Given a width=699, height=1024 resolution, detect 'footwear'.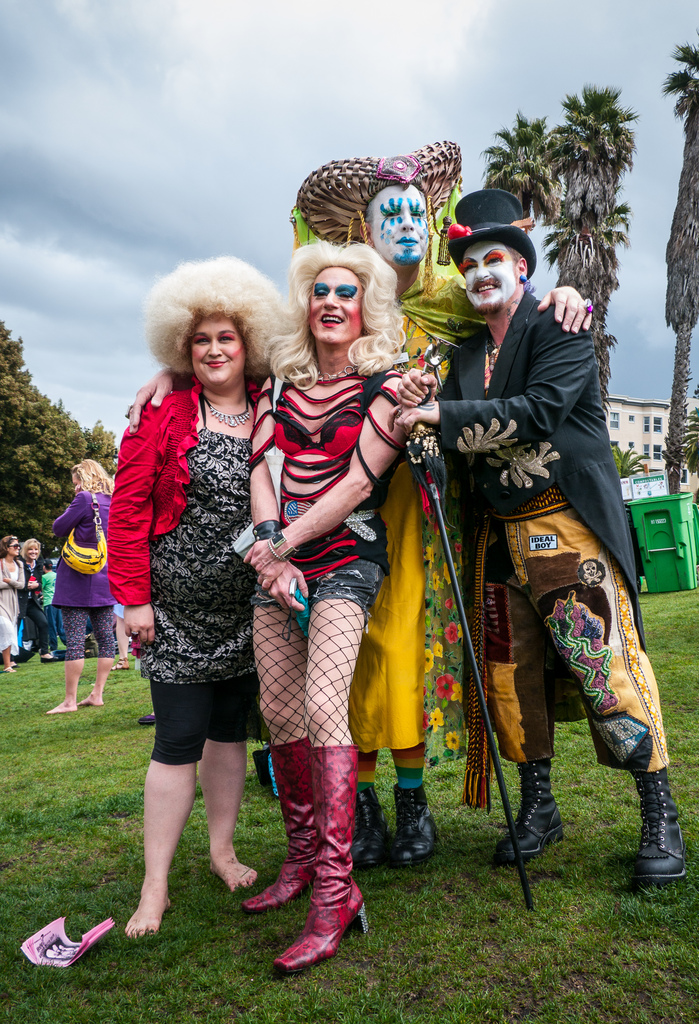
(left=75, top=691, right=108, bottom=708).
